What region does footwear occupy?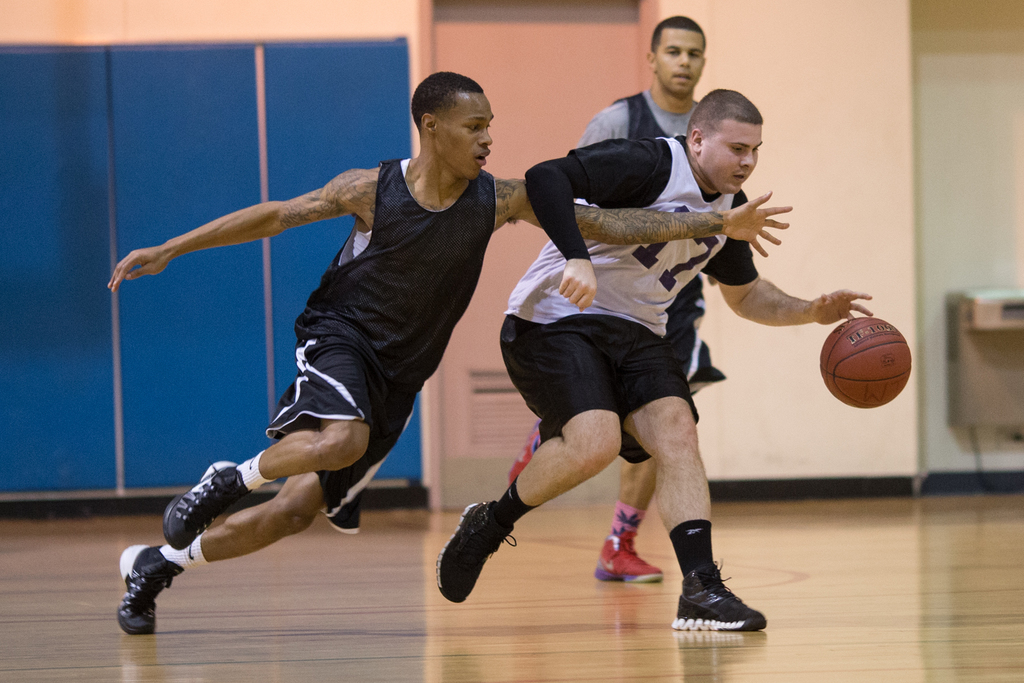
{"left": 509, "top": 418, "right": 545, "bottom": 488}.
